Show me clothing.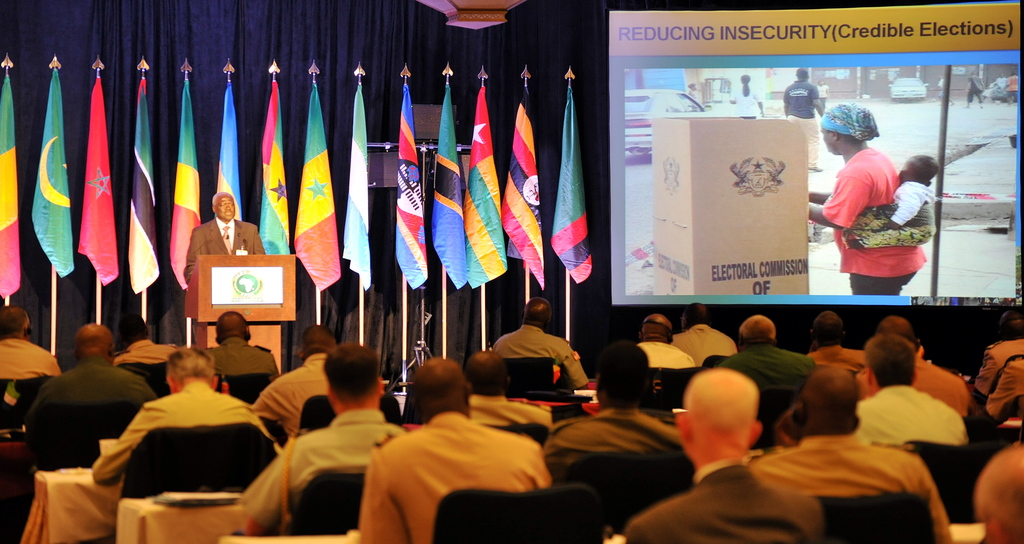
clothing is here: 967 77 981 106.
